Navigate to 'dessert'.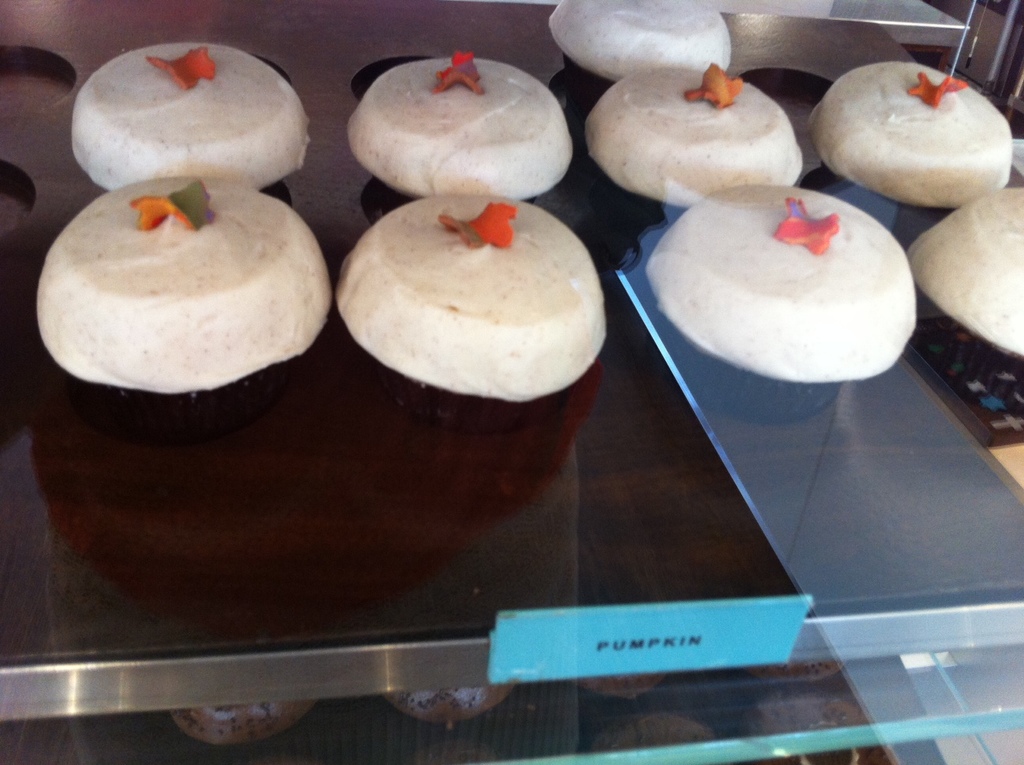
Navigation target: [341,192,605,406].
